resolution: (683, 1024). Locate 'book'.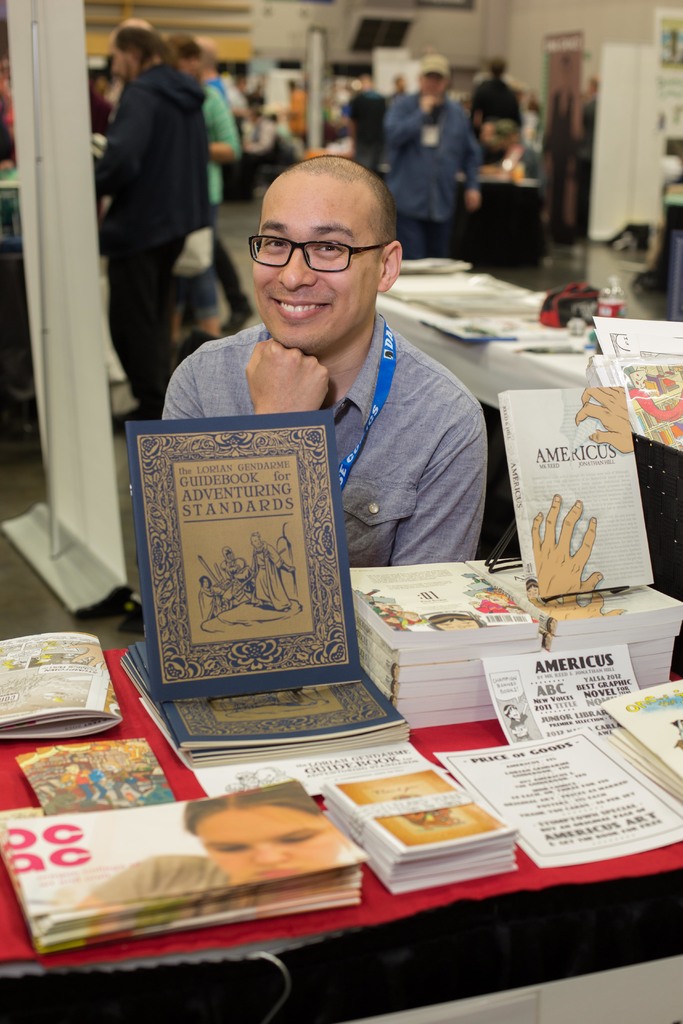
{"left": 584, "top": 316, "right": 682, "bottom": 455}.
